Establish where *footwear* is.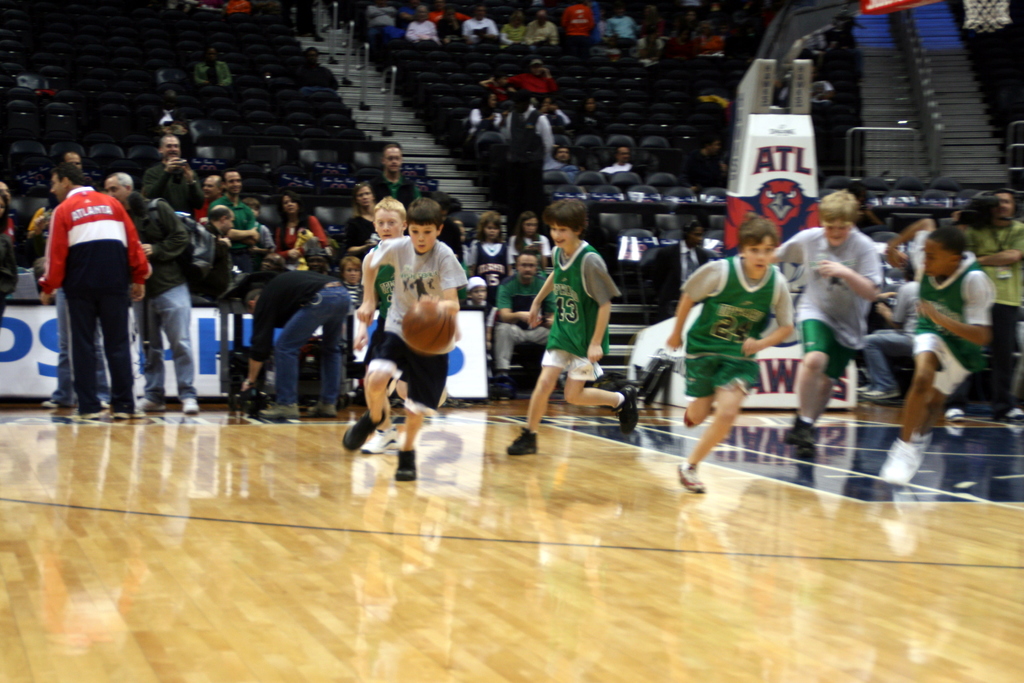
Established at 875/436/932/487.
